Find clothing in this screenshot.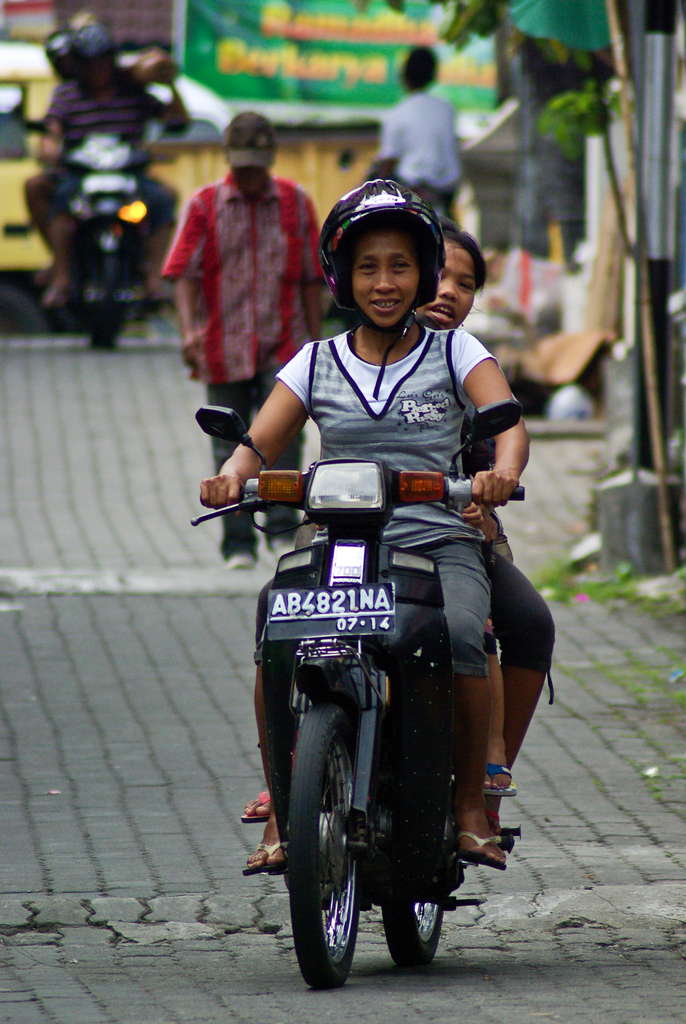
The bounding box for clothing is bbox=(151, 177, 335, 566).
